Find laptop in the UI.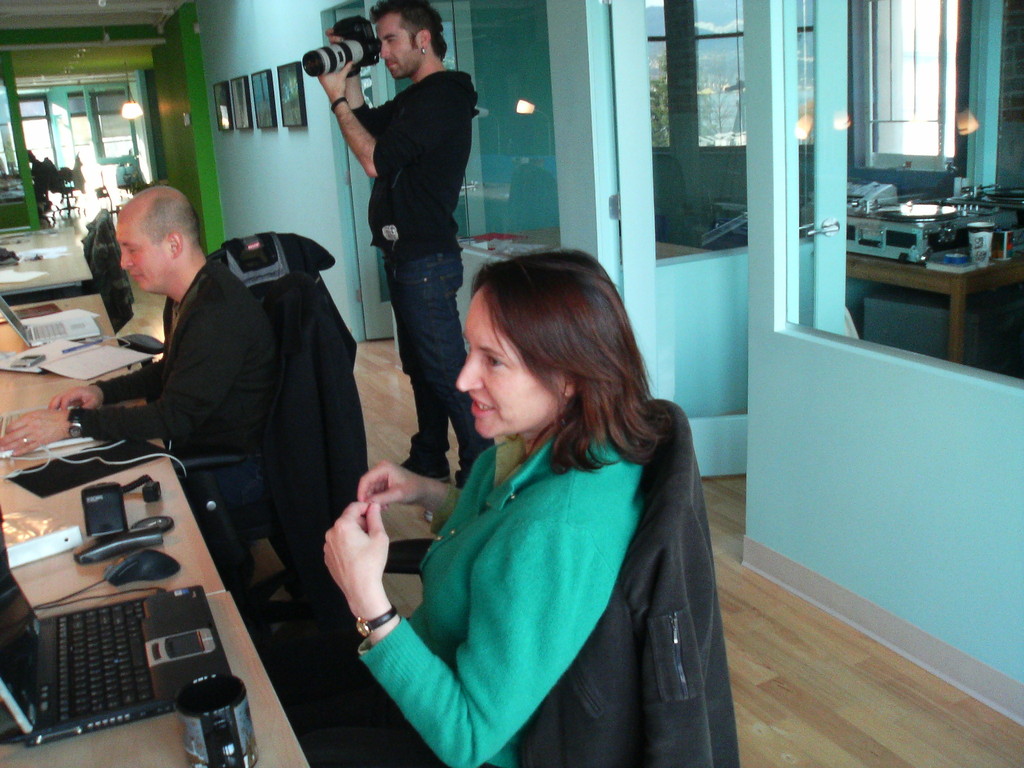
UI element at <box>0,538,217,749</box>.
